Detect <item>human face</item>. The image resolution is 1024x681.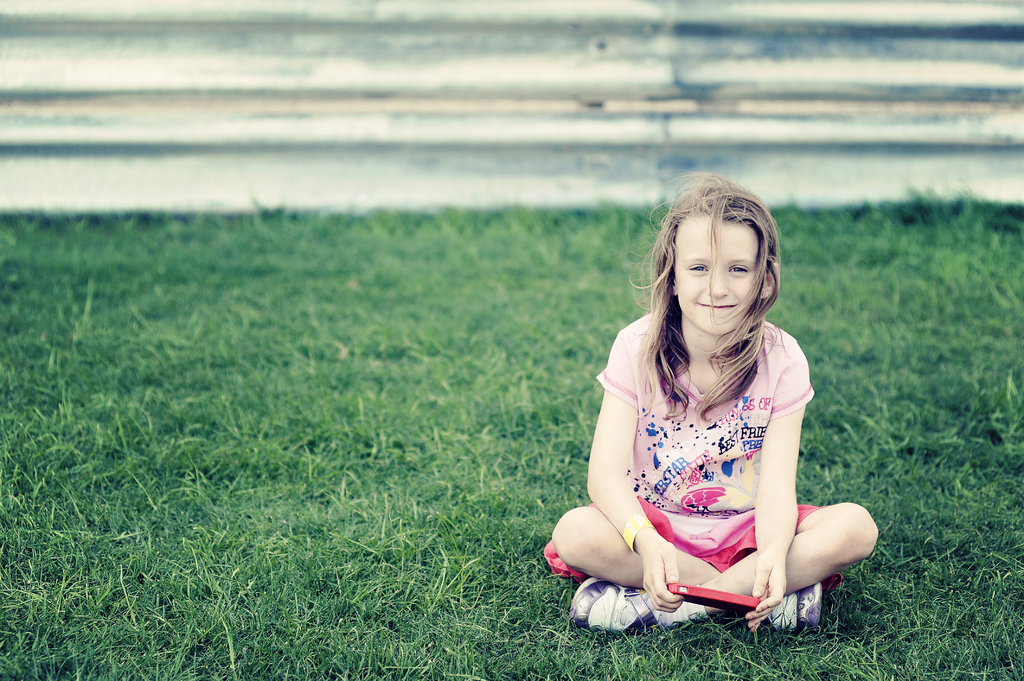
region(675, 216, 756, 338).
